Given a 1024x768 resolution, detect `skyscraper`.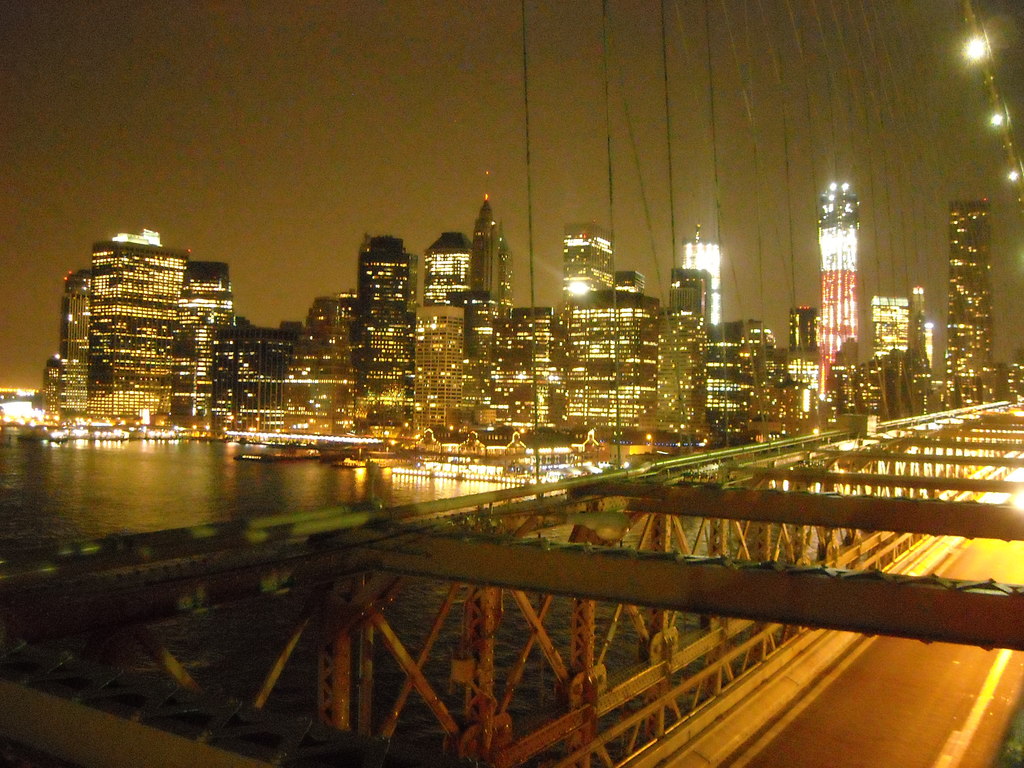
box=[291, 292, 365, 417].
